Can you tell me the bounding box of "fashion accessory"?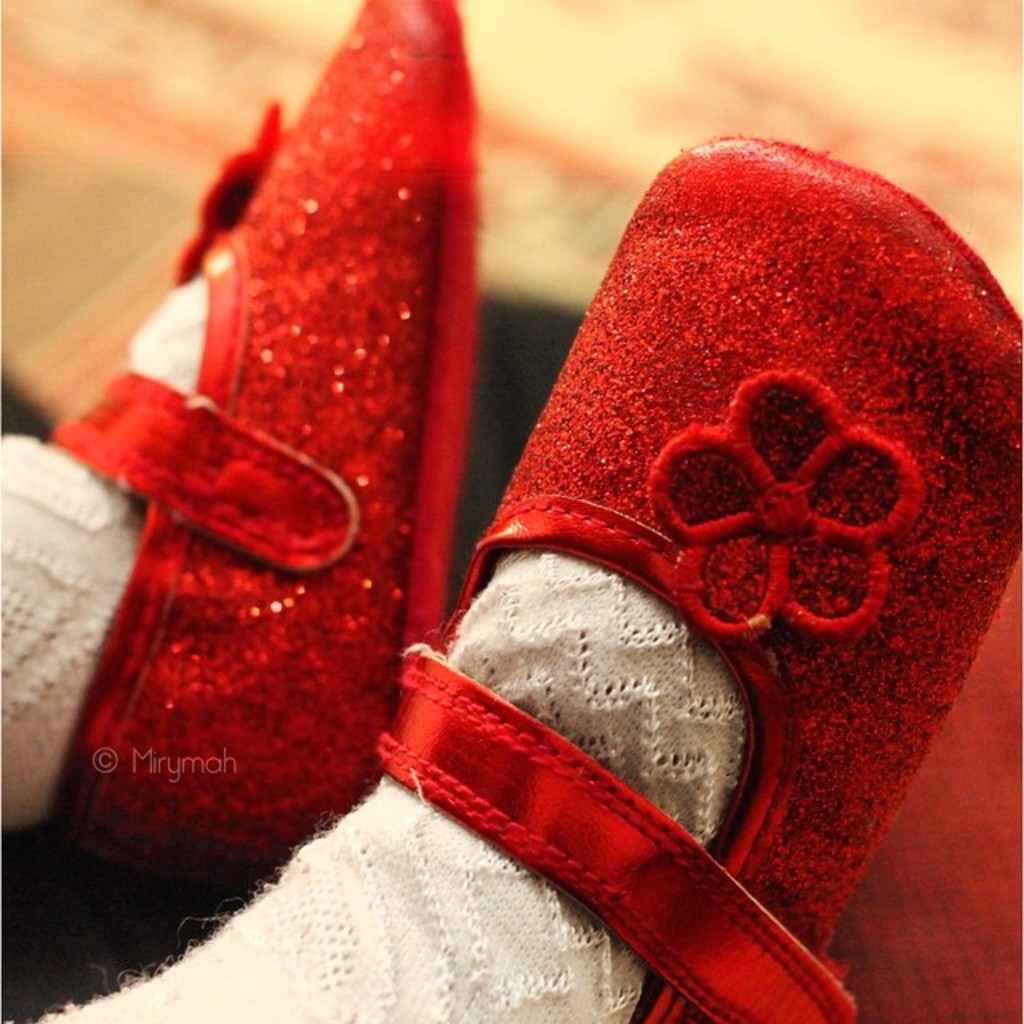
46, 0, 480, 898.
